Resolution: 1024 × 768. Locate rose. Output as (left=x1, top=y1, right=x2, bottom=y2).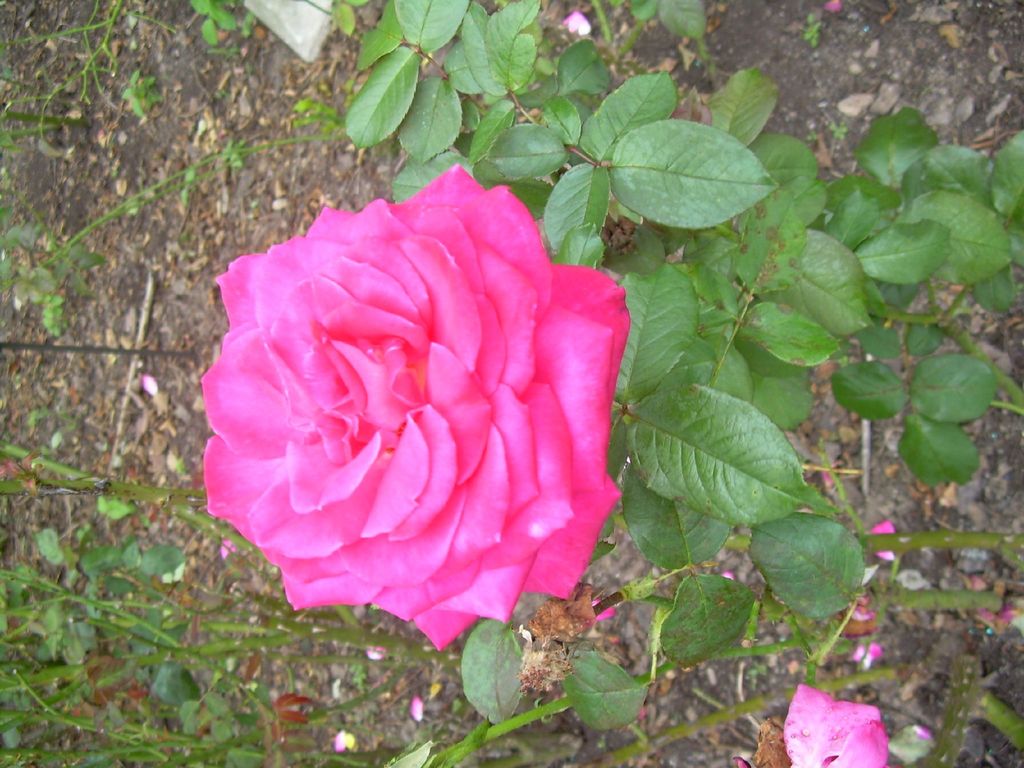
(left=199, top=161, right=627, bottom=655).
